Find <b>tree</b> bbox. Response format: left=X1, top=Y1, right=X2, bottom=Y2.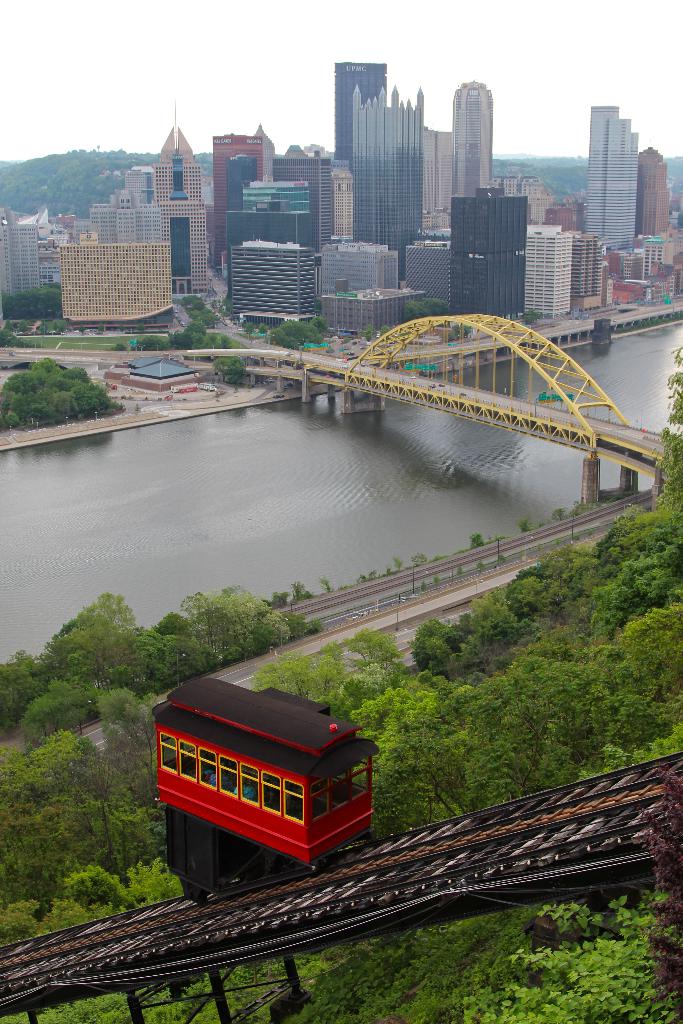
left=39, top=733, right=83, bottom=785.
